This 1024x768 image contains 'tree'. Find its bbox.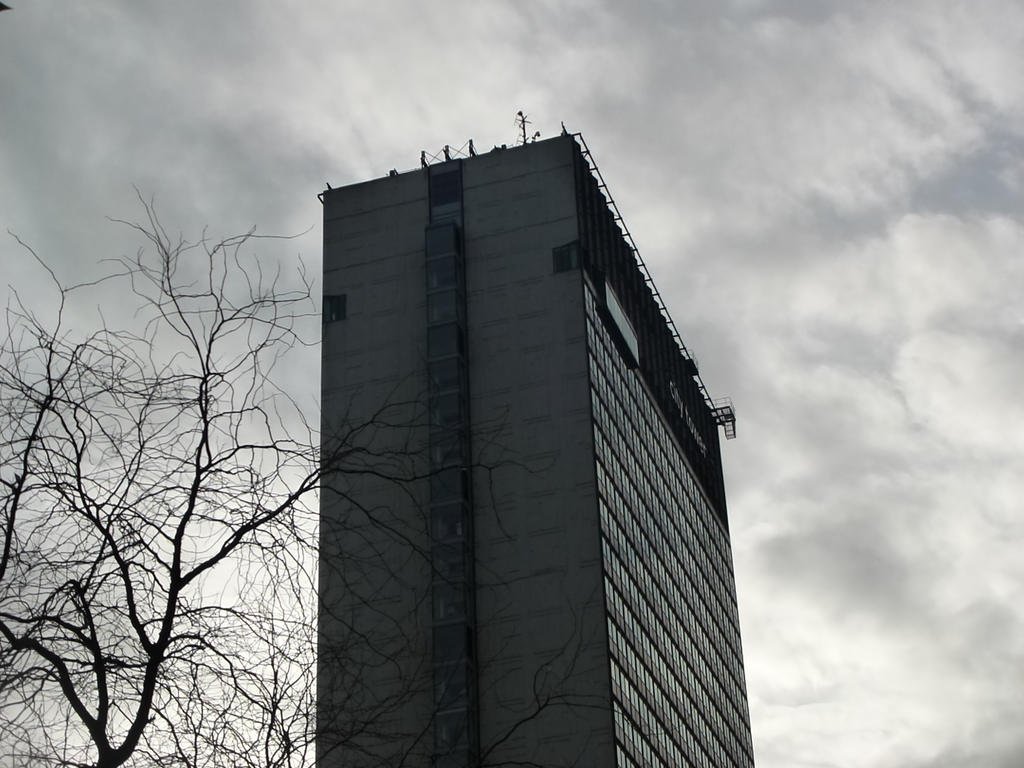
x1=0 y1=181 x2=690 y2=767.
